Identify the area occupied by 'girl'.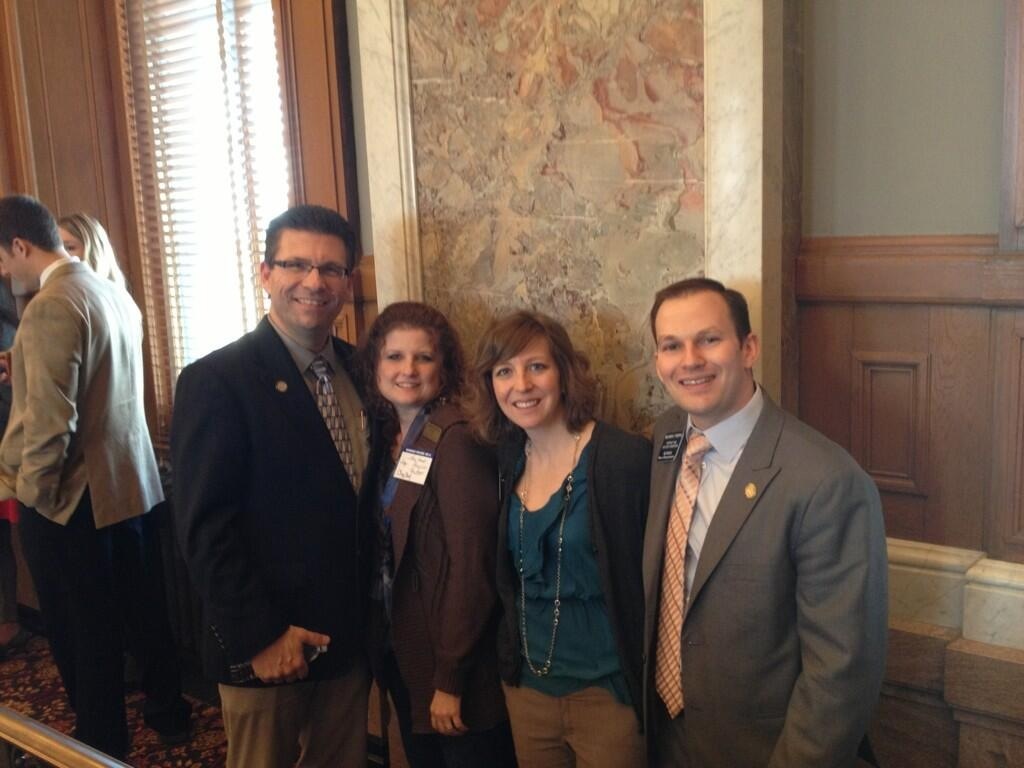
Area: bbox=(455, 311, 650, 767).
